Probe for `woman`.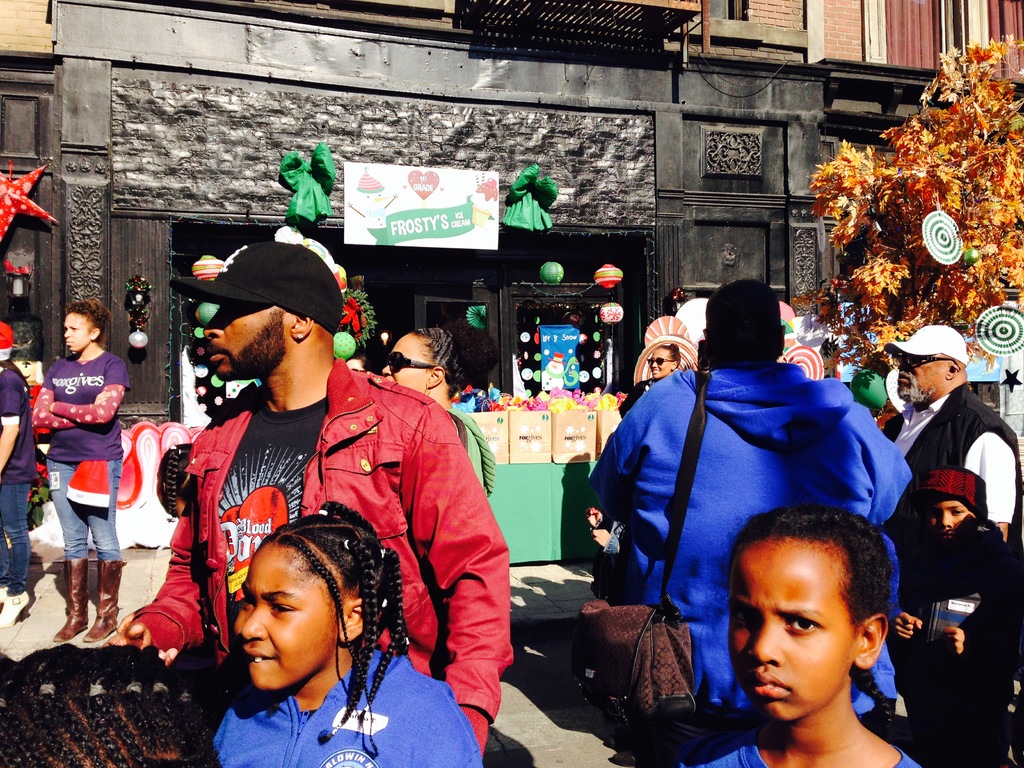
Probe result: {"left": 30, "top": 297, "right": 132, "bottom": 642}.
